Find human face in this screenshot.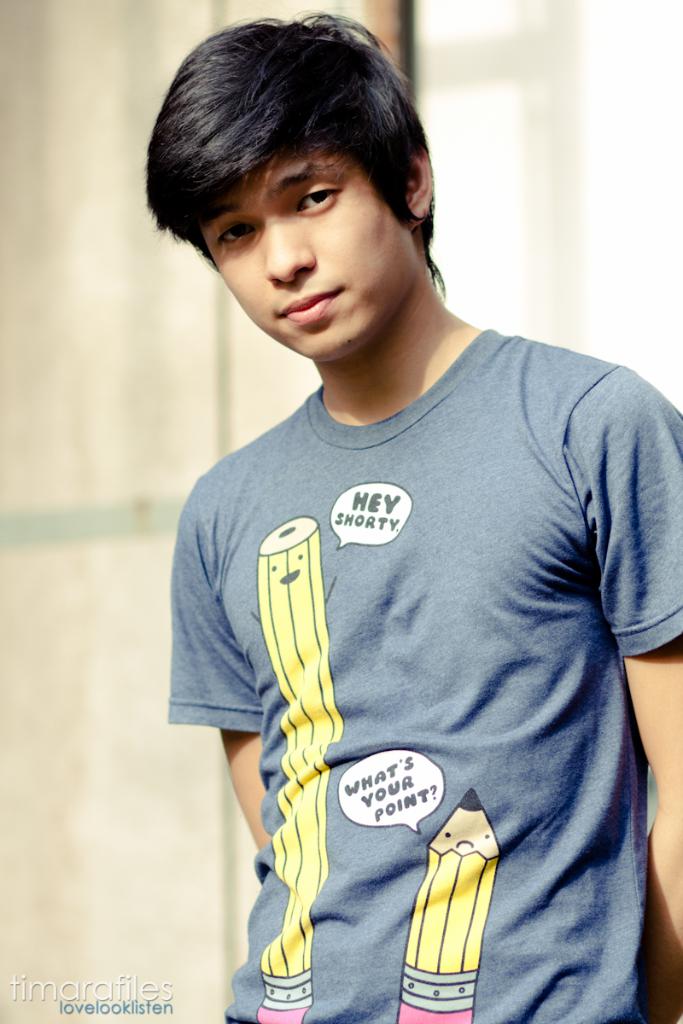
The bounding box for human face is BBox(198, 145, 413, 365).
